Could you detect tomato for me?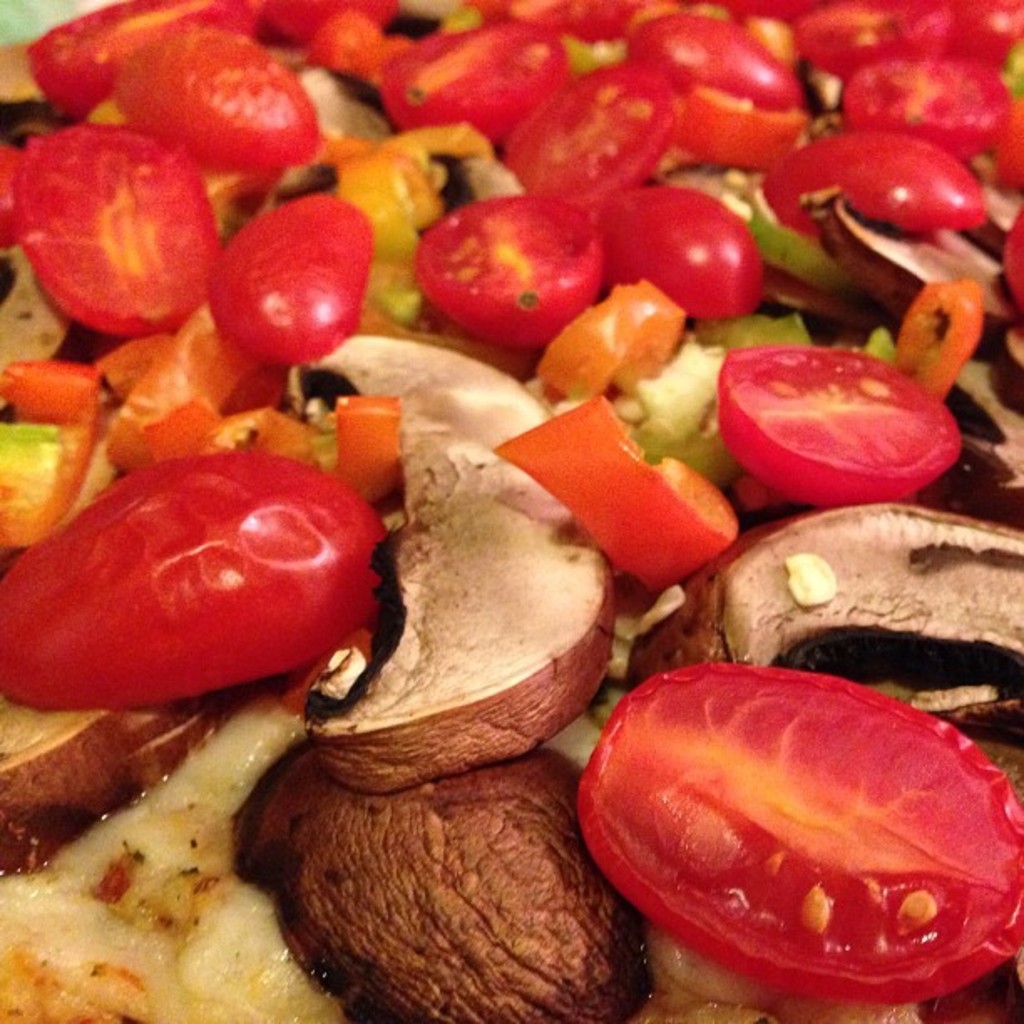
Detection result: [765,139,994,234].
